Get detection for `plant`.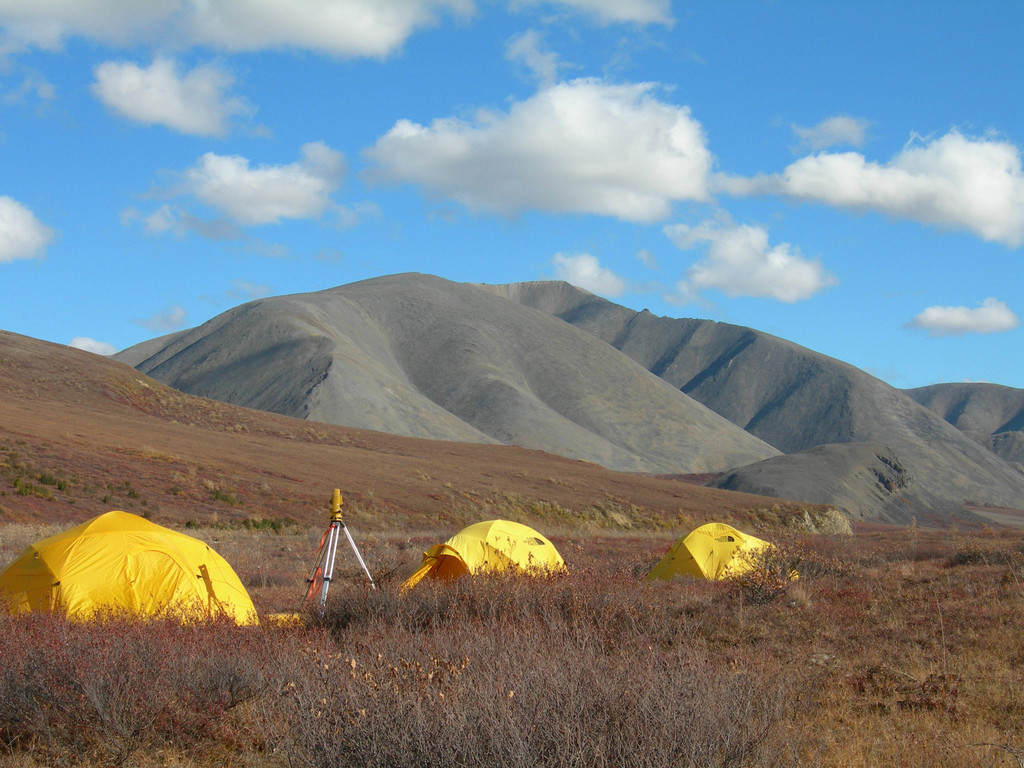
Detection: crop(182, 515, 198, 531).
